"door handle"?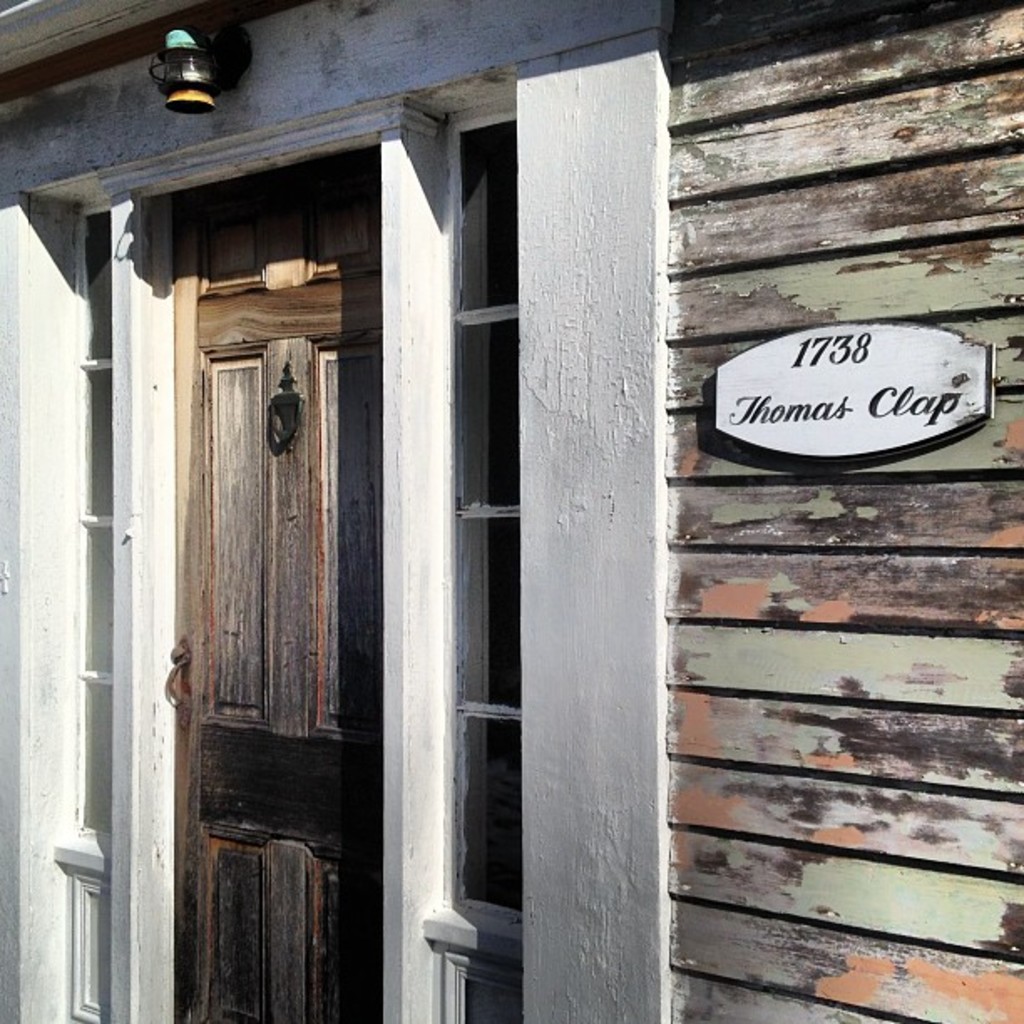
Rect(261, 358, 315, 453)
